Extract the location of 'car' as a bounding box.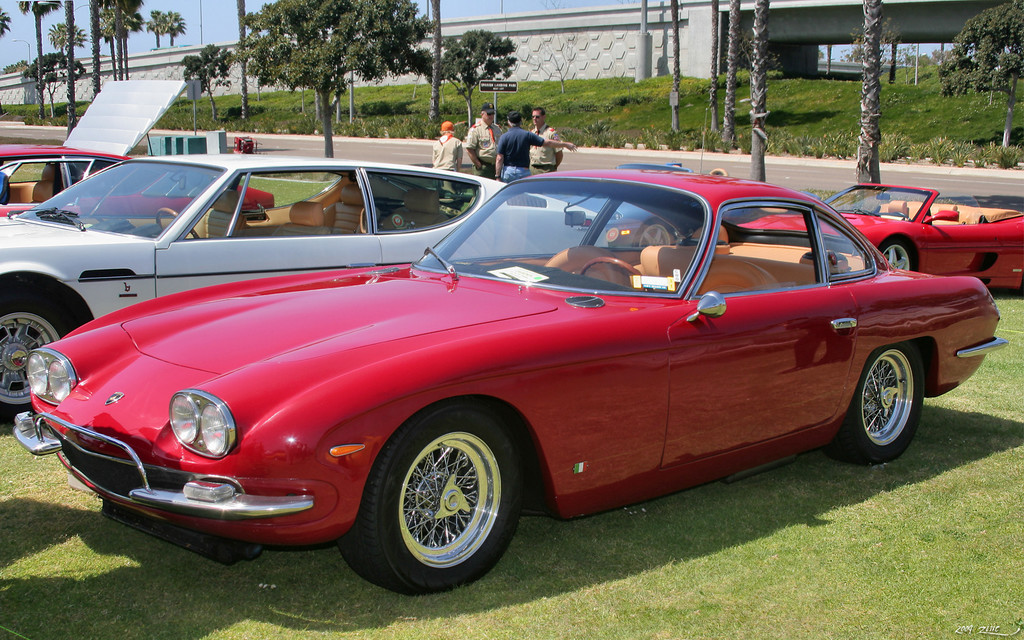
x1=0, y1=153, x2=598, y2=423.
